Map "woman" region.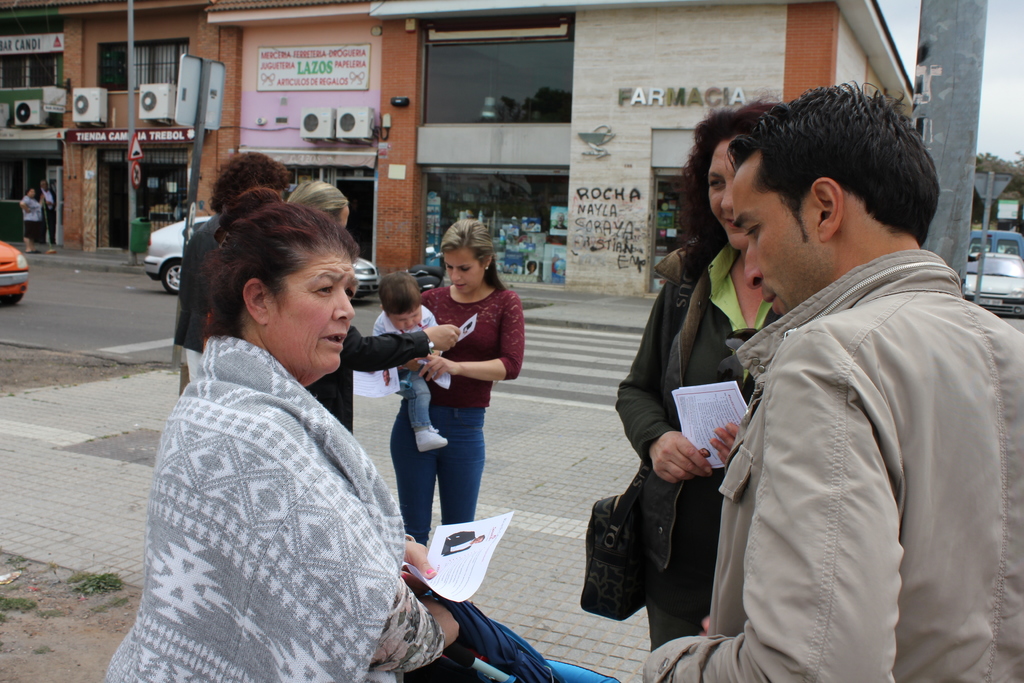
Mapped to x1=605 y1=100 x2=804 y2=659.
